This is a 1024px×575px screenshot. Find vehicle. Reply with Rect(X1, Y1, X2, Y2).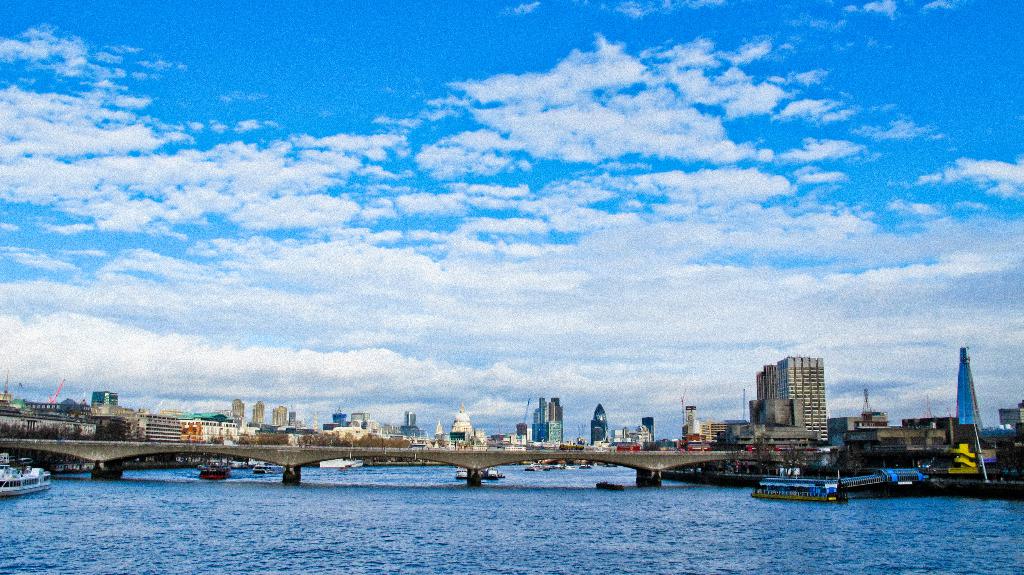
Rect(0, 461, 54, 492).
